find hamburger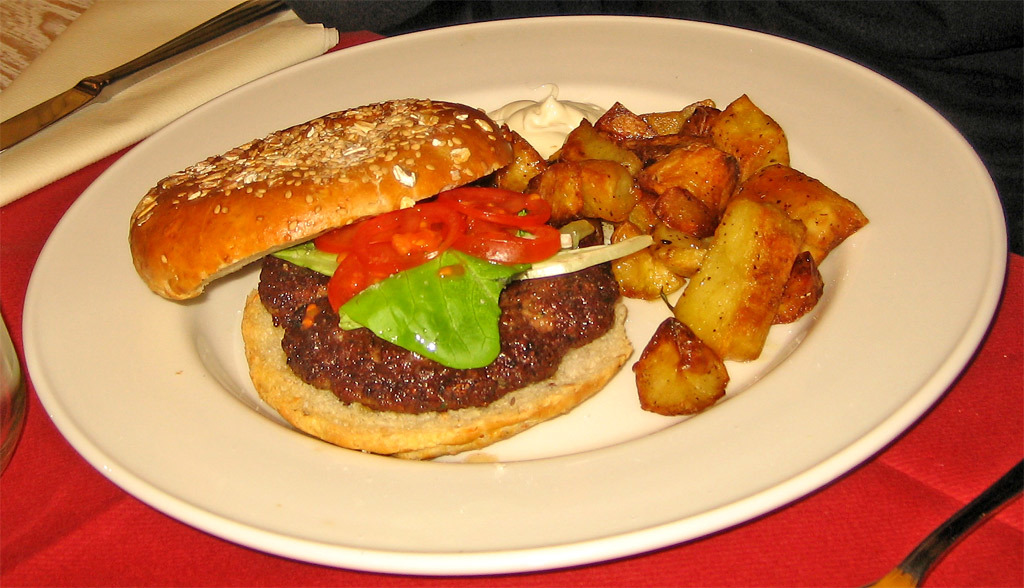
120:99:635:463
